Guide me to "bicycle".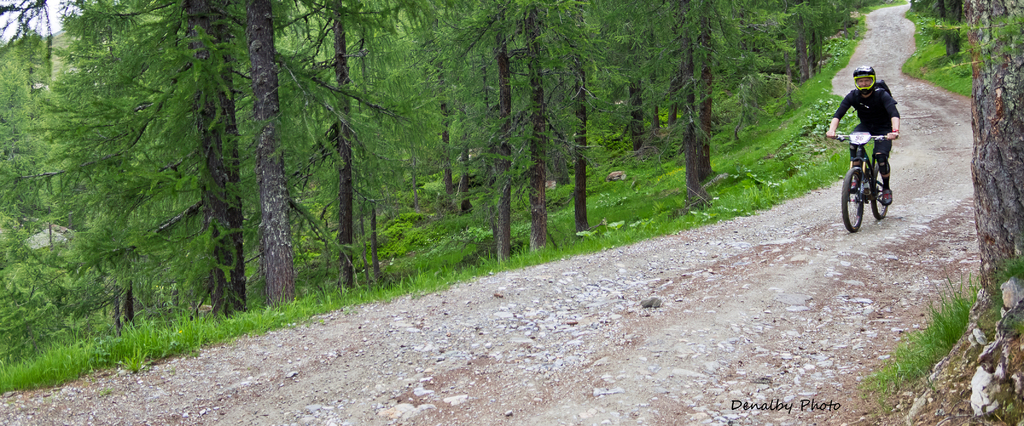
Guidance: box=[848, 119, 896, 226].
